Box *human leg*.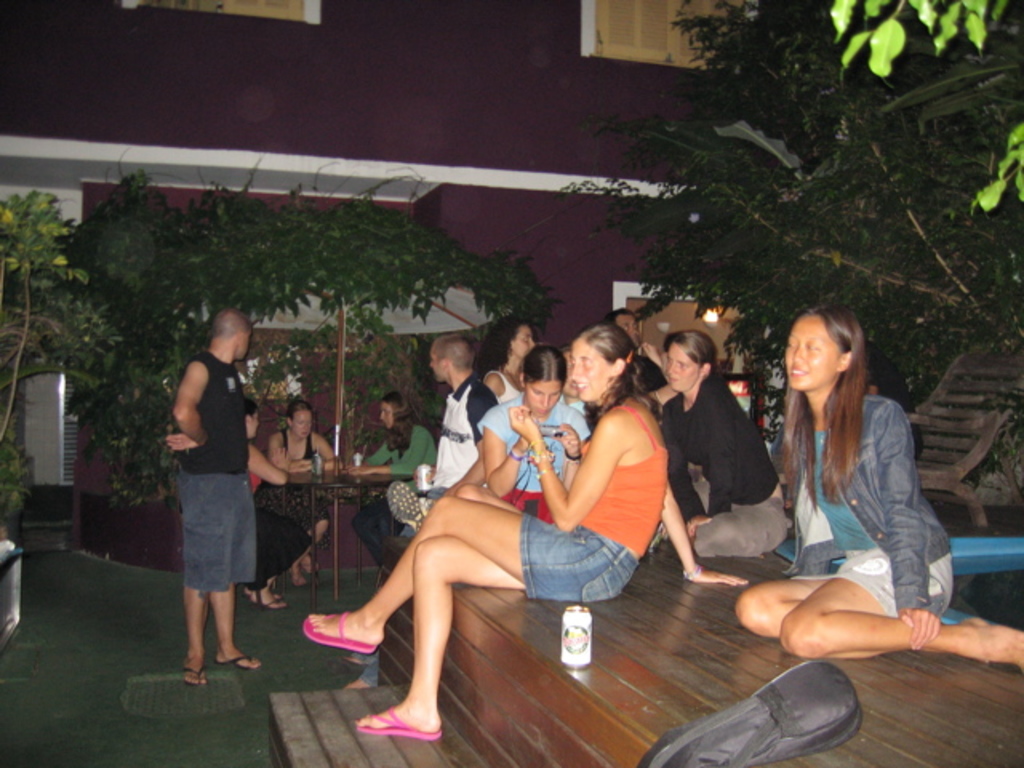
Rect(304, 494, 634, 629).
